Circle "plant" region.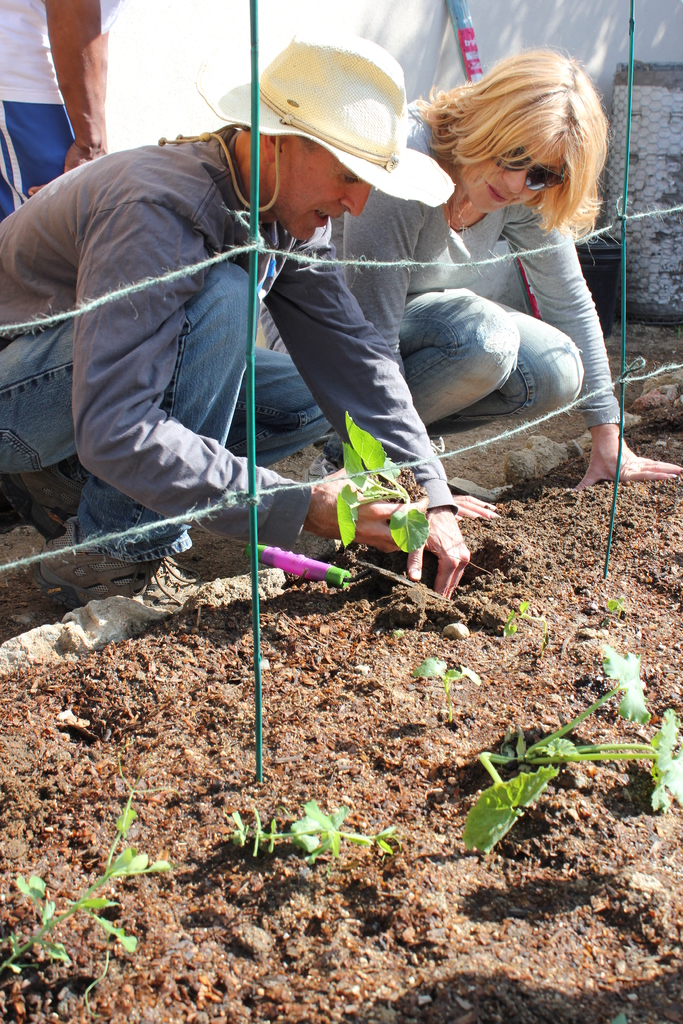
Region: [502, 599, 552, 659].
